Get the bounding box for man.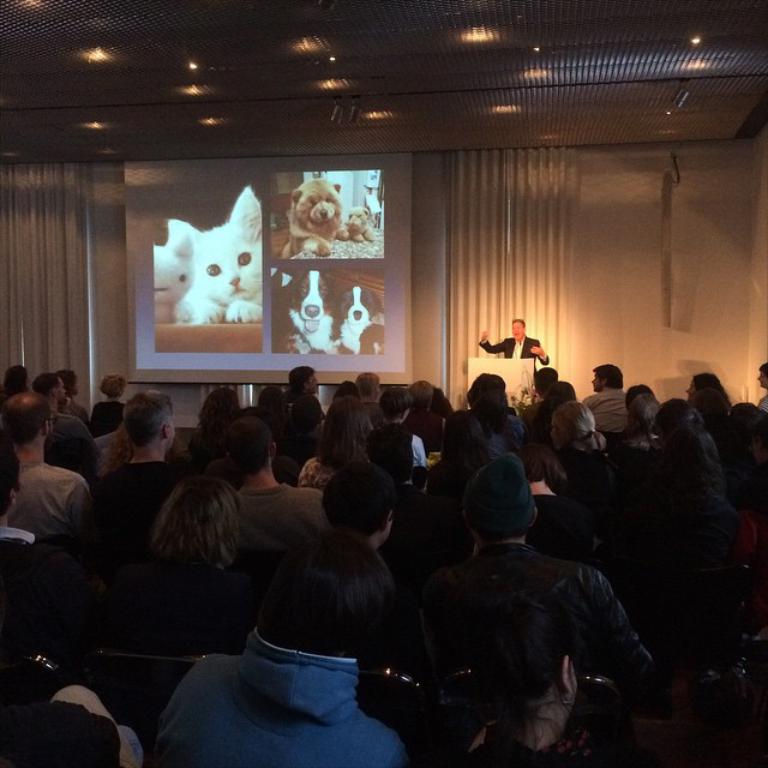
pyautogui.locateOnScreen(29, 371, 94, 464).
